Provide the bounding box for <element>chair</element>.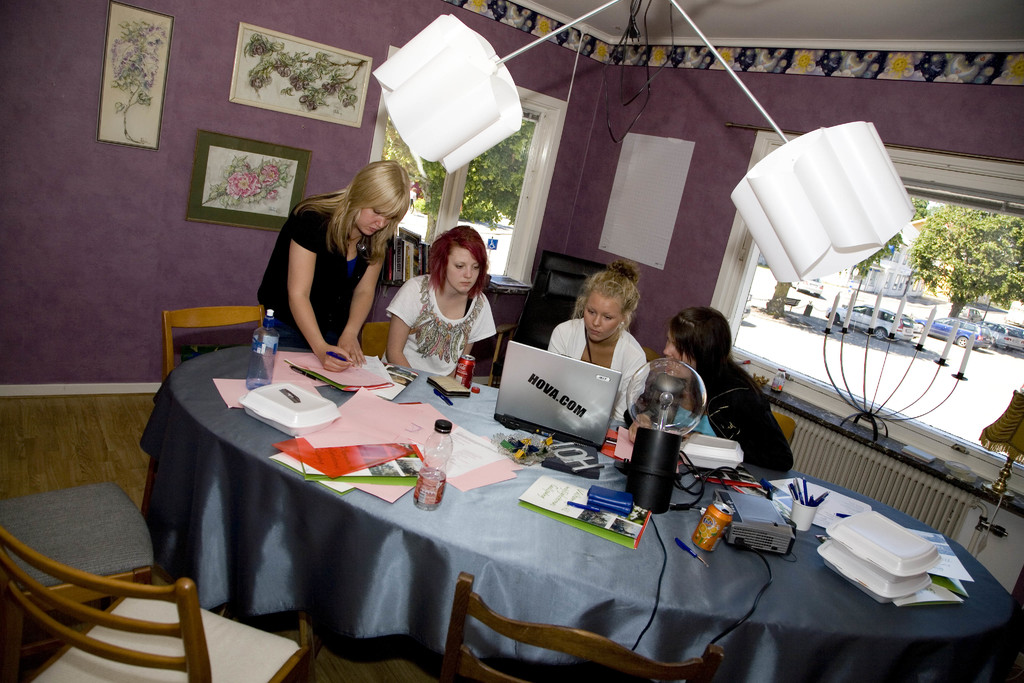
(351,319,398,366).
